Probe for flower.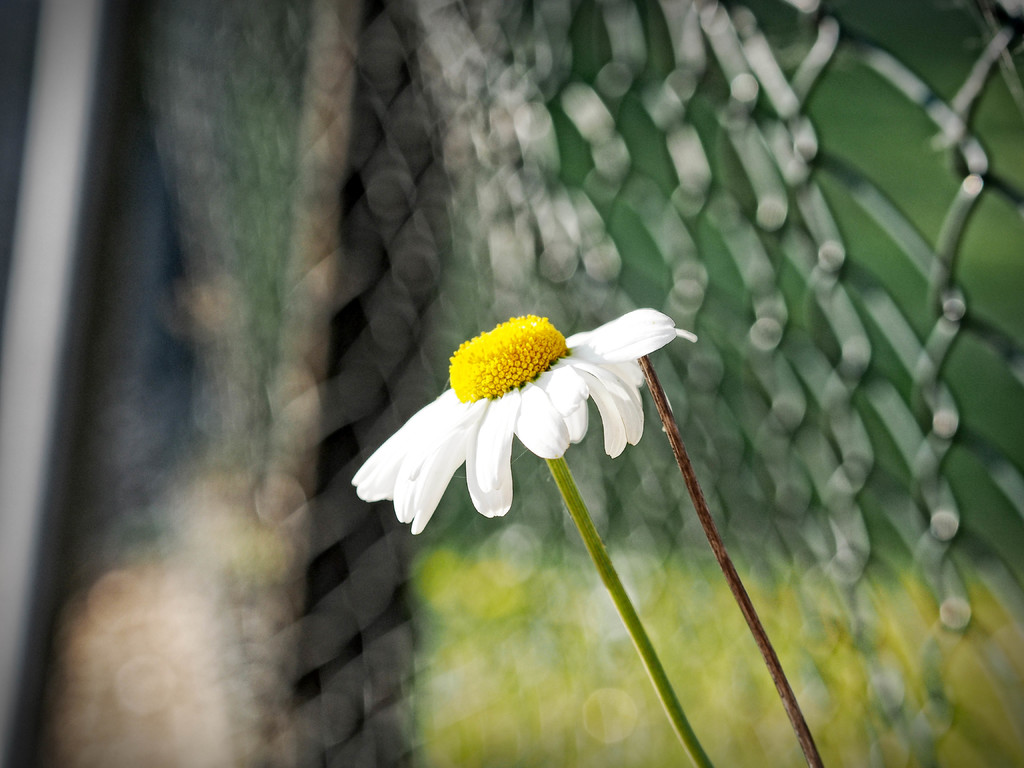
Probe result: crop(358, 290, 691, 511).
